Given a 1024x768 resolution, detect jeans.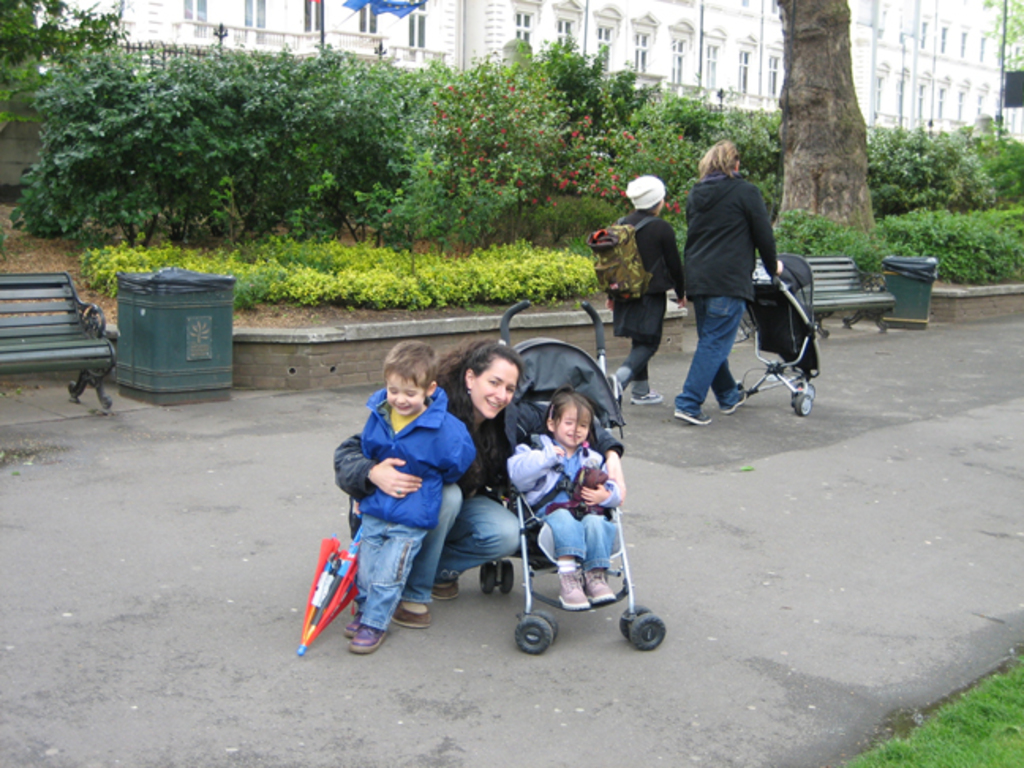
Rect(545, 503, 629, 569).
